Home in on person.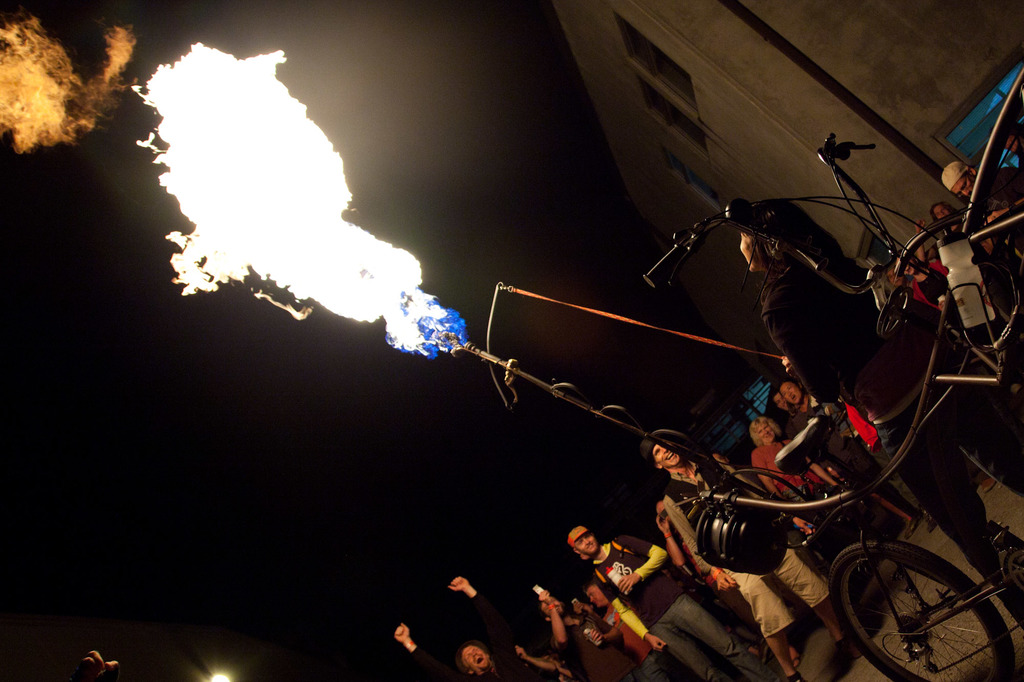
Homed in at (left=753, top=407, right=860, bottom=547).
